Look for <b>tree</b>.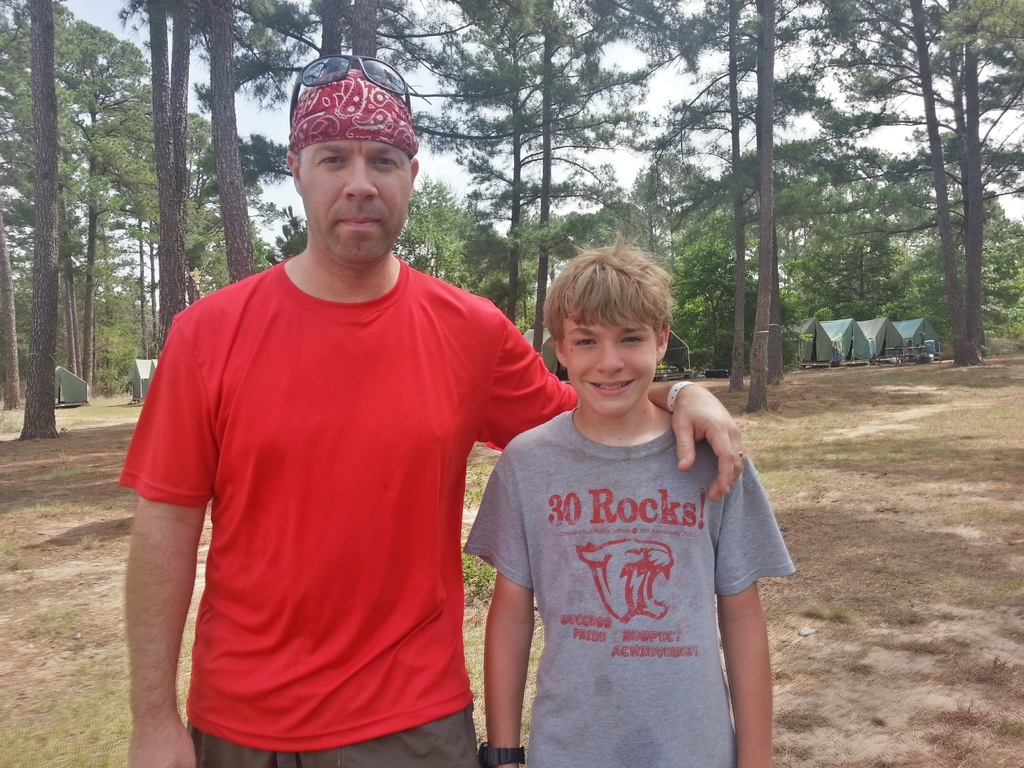
Found: (x1=144, y1=0, x2=196, y2=360).
